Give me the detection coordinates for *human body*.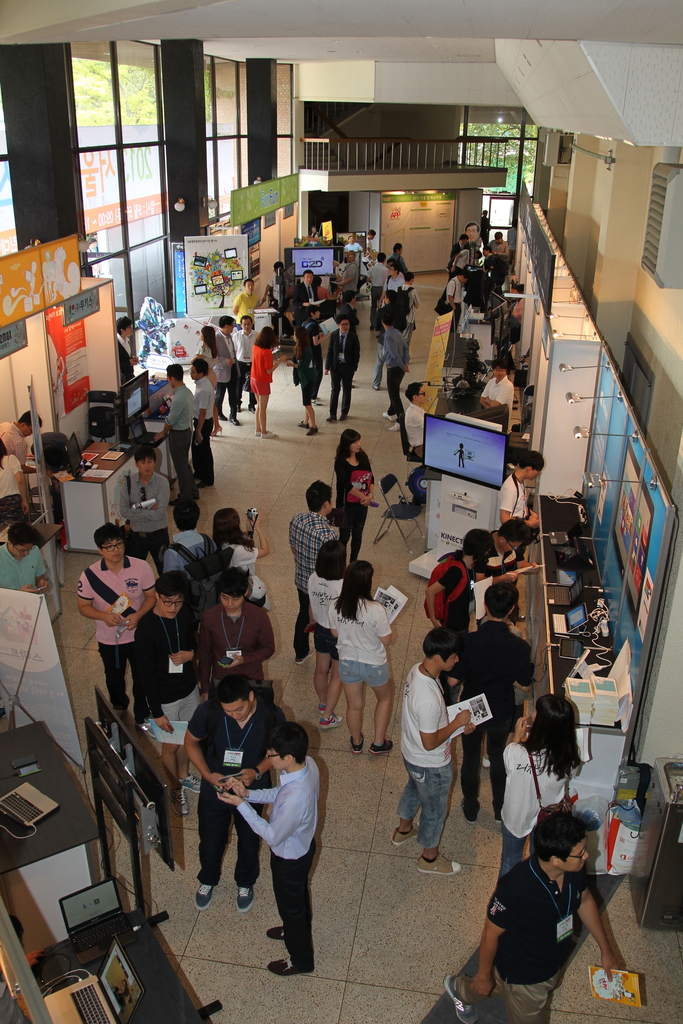
select_region(334, 426, 381, 543).
